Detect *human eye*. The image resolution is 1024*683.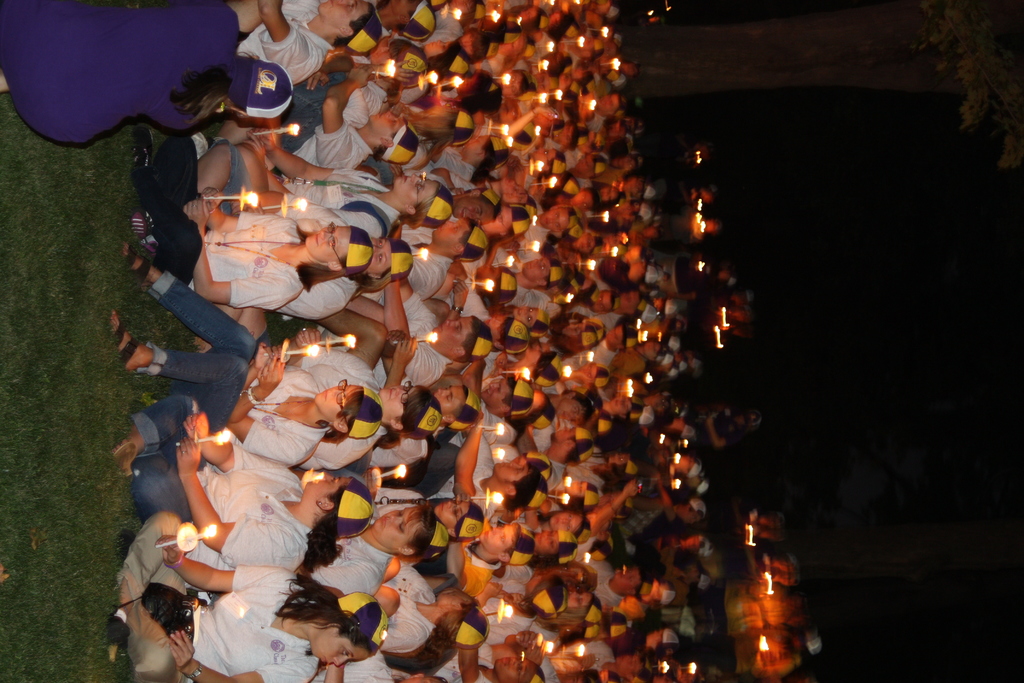
(x1=336, y1=394, x2=346, y2=404).
